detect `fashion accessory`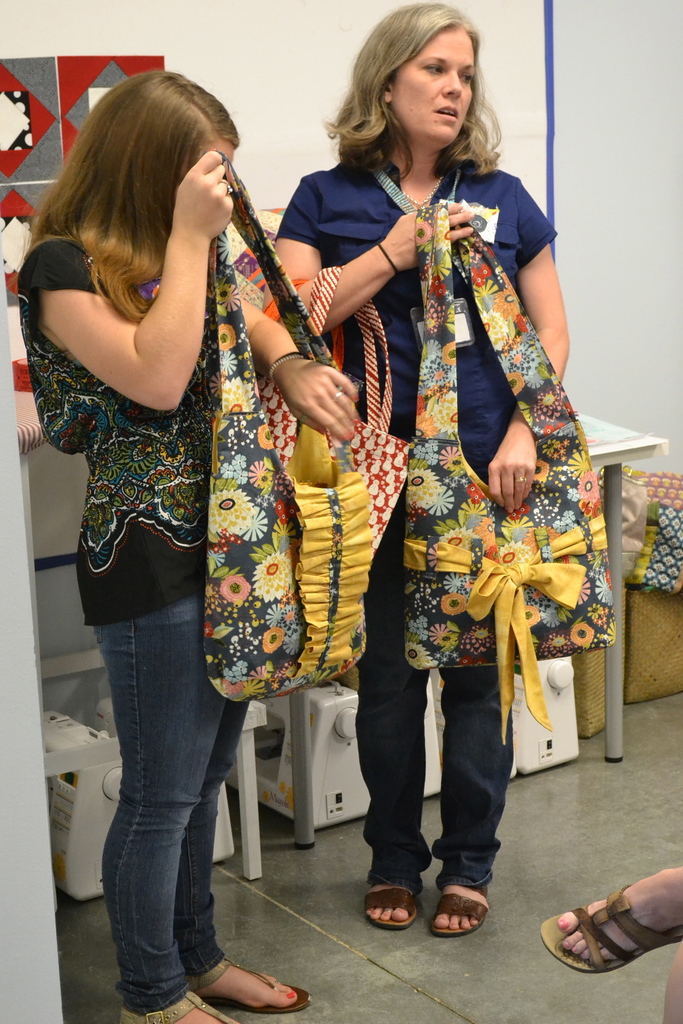
region(359, 876, 427, 930)
